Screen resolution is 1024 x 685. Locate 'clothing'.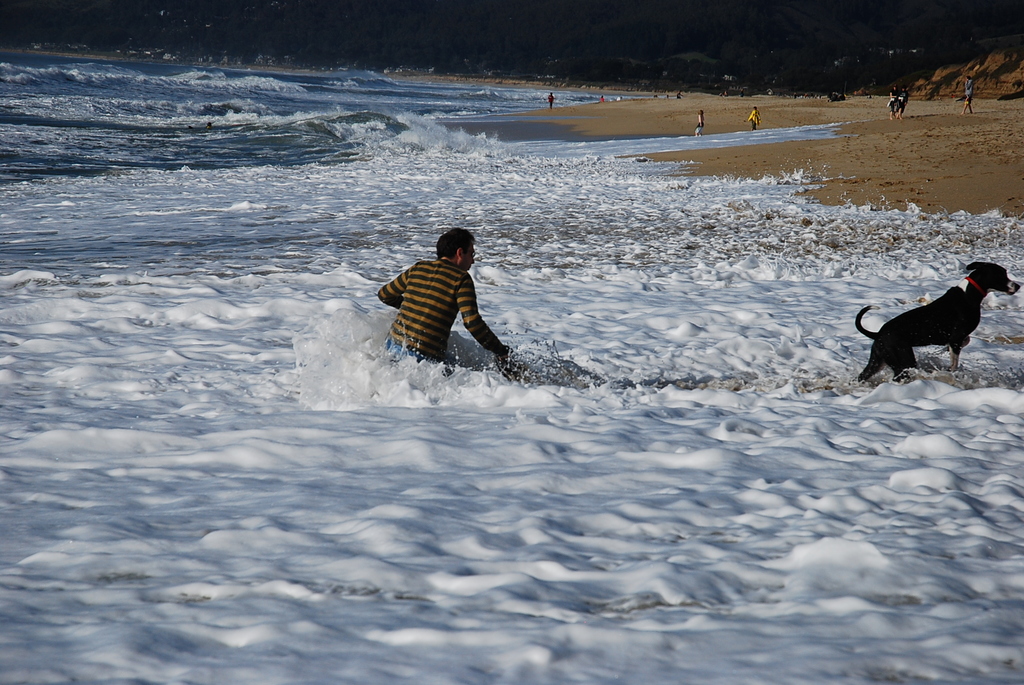
745 111 760 129.
